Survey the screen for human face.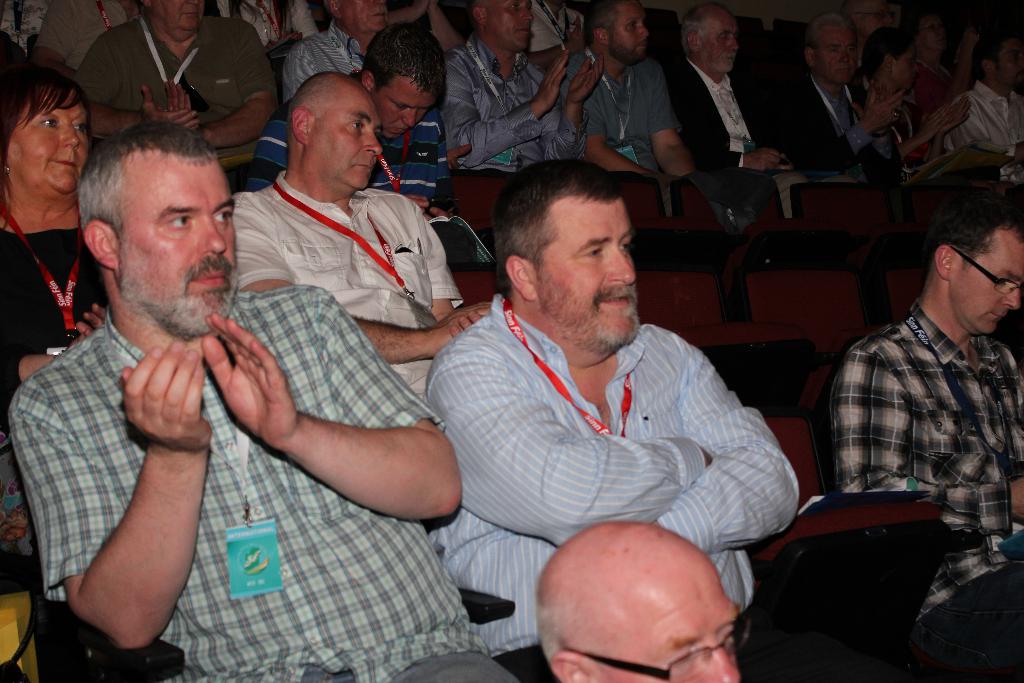
Survey found: pyautogui.locateOnScreen(317, 90, 382, 190).
